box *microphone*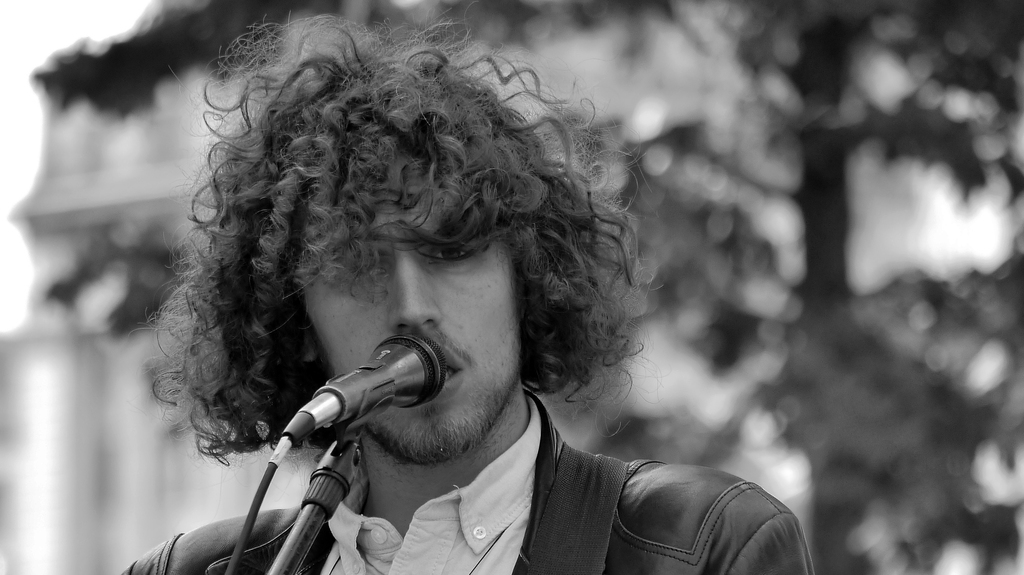
BBox(268, 336, 451, 445)
